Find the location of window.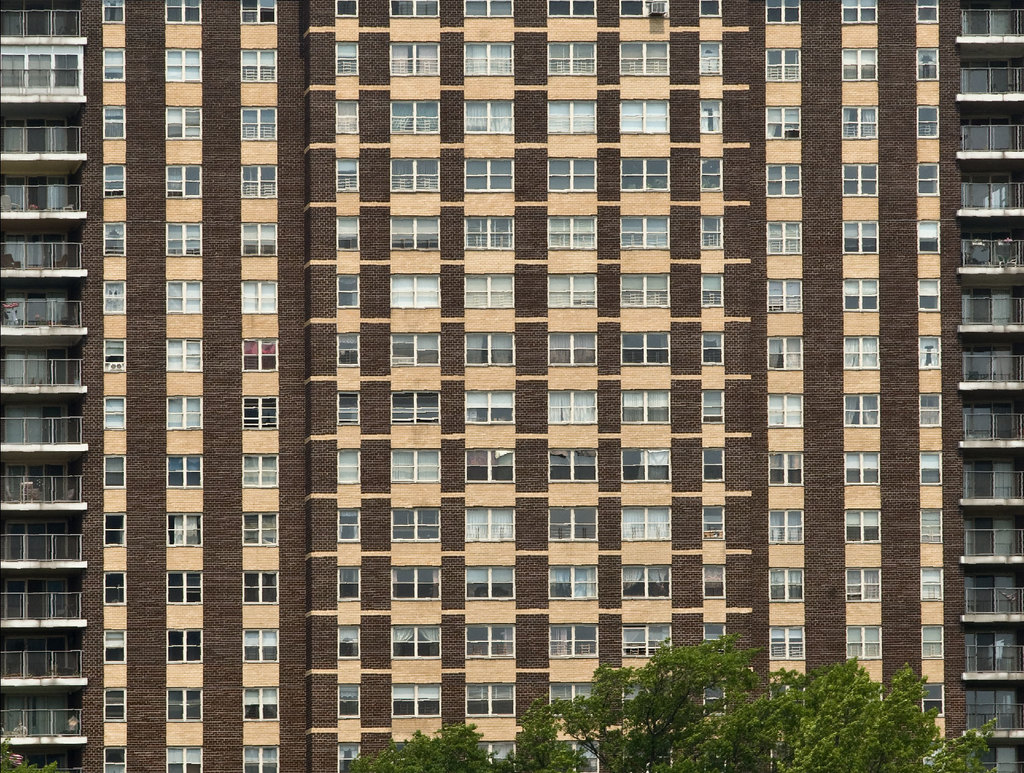
Location: locate(463, 41, 513, 76).
